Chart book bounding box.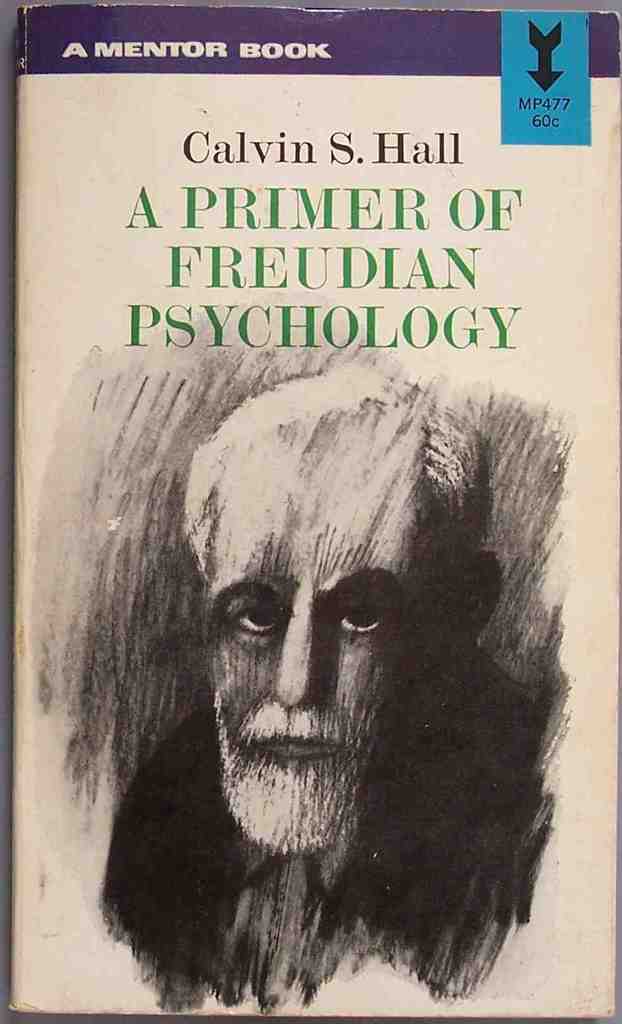
Charted: Rect(0, 32, 609, 888).
